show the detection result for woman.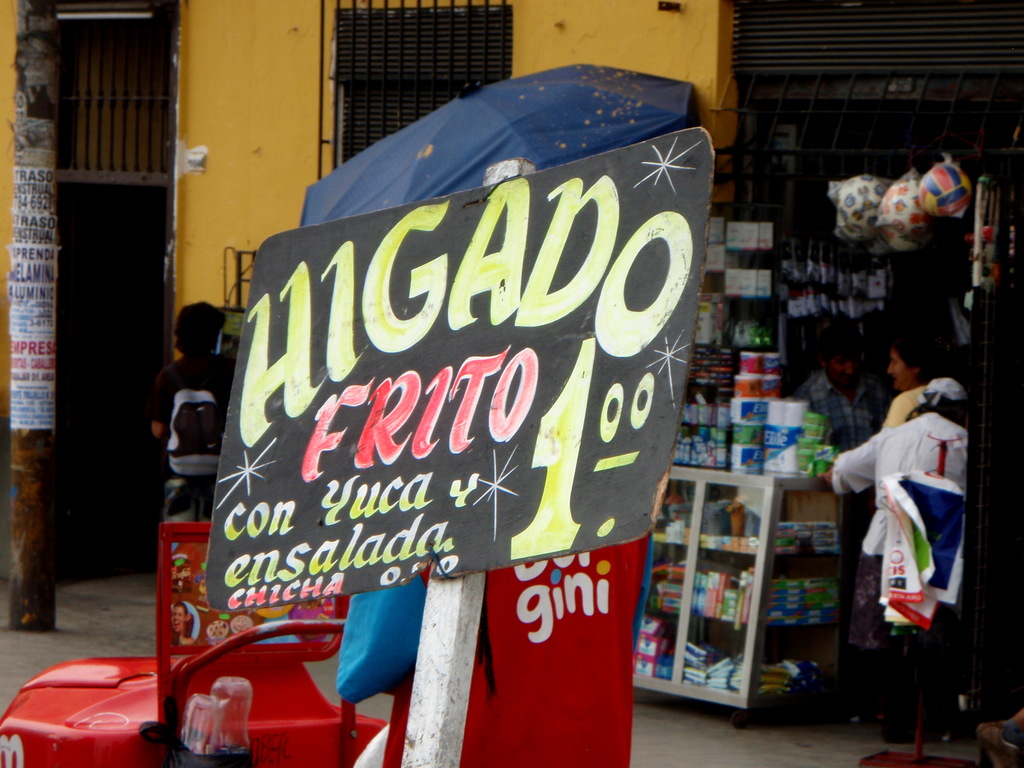
(151, 300, 239, 523).
